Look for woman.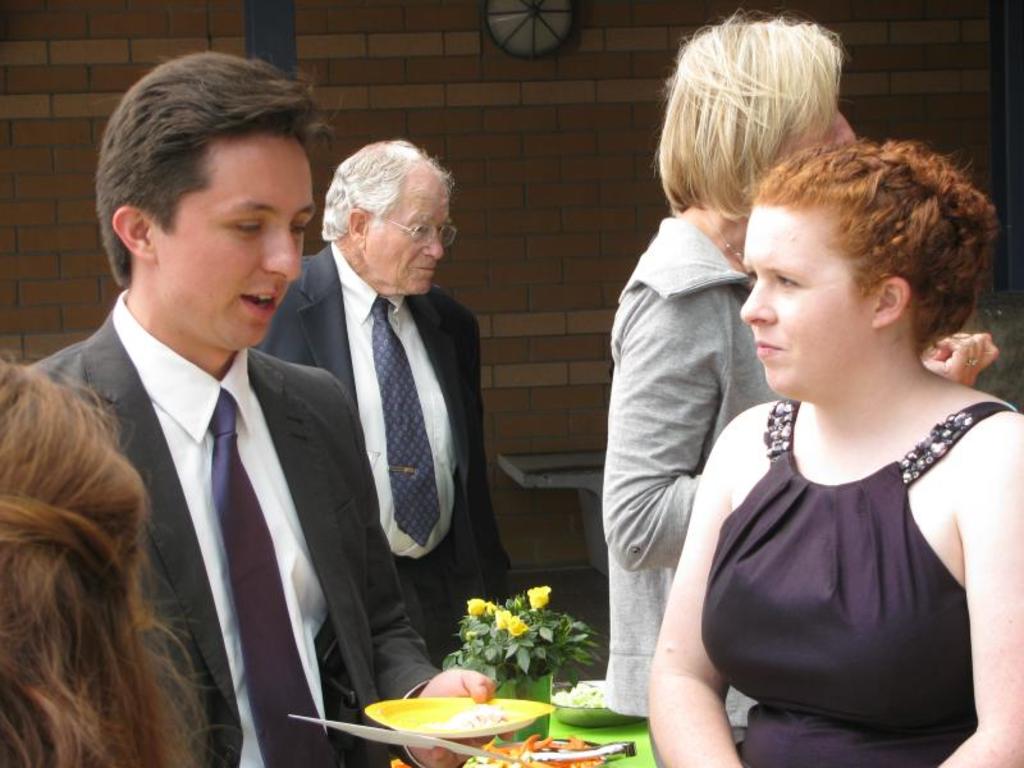
Found: [left=640, top=134, right=1023, bottom=767].
